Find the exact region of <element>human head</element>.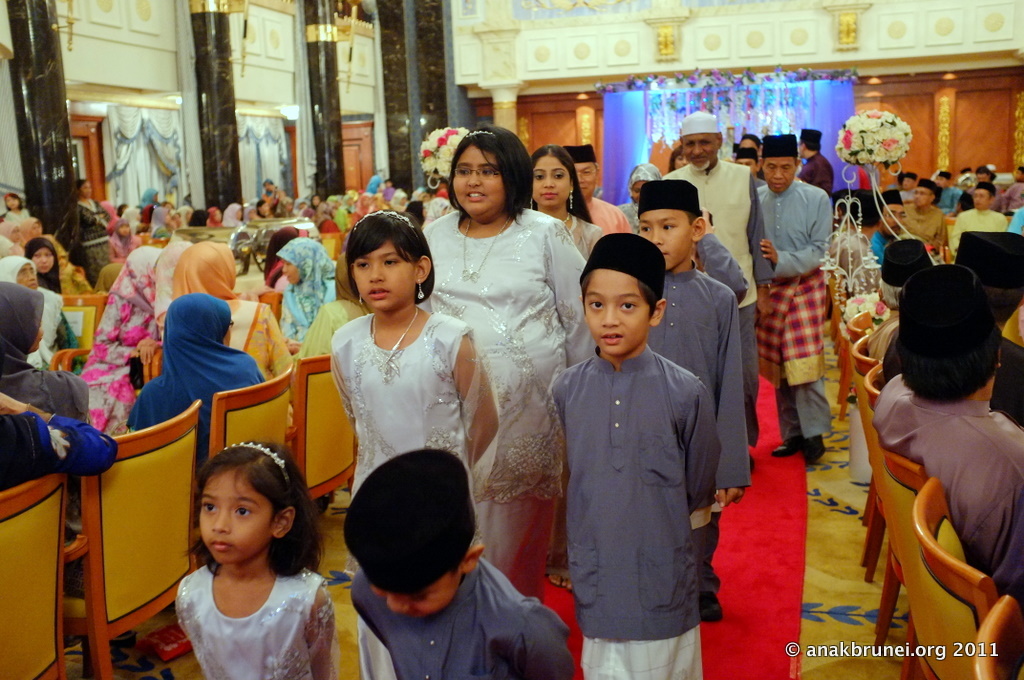
Exact region: pyautogui.locateOnScreen(842, 185, 874, 228).
